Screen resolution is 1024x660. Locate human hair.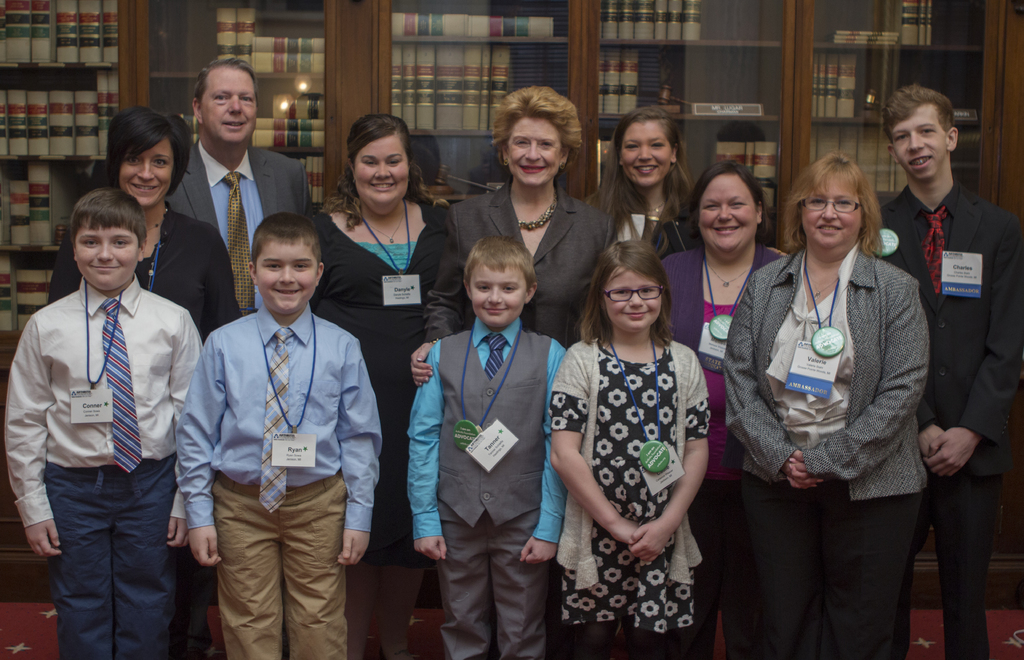
<region>584, 240, 691, 360</region>.
